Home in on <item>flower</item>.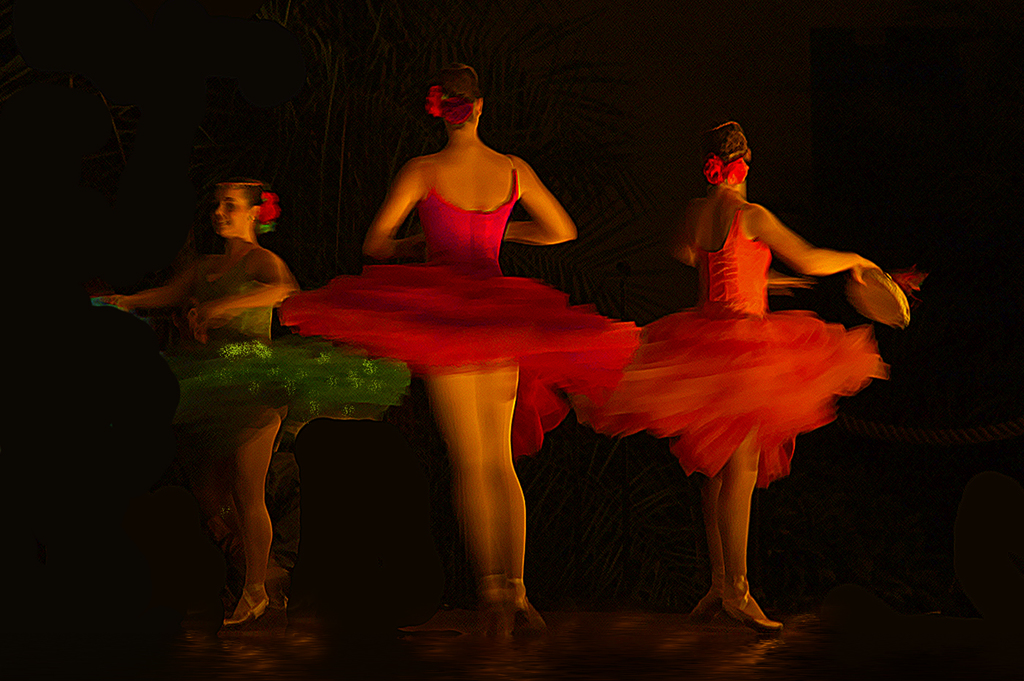
Homed in at {"left": 424, "top": 83, "right": 445, "bottom": 114}.
